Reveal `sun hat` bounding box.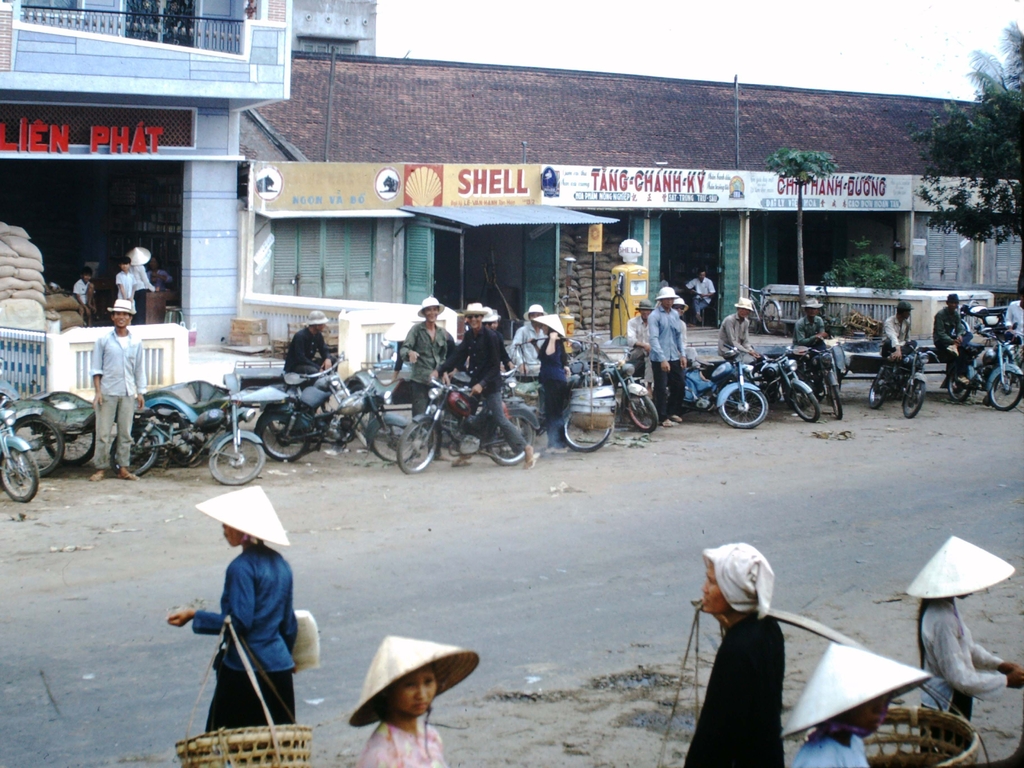
Revealed: (x1=521, y1=300, x2=549, y2=323).
